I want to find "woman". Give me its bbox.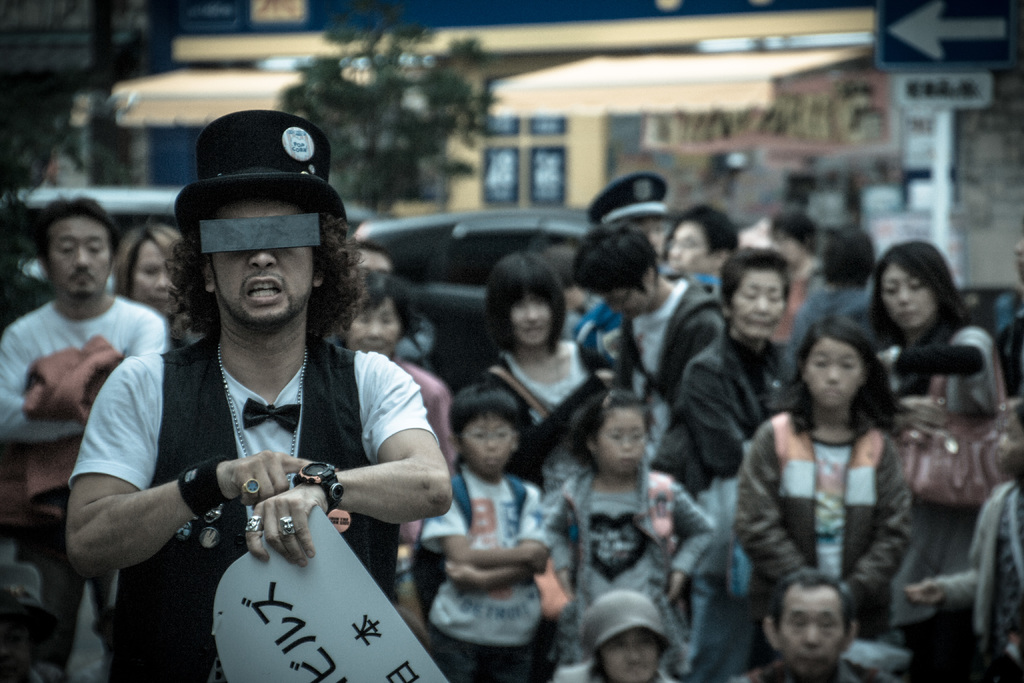
862/243/1016/682.
